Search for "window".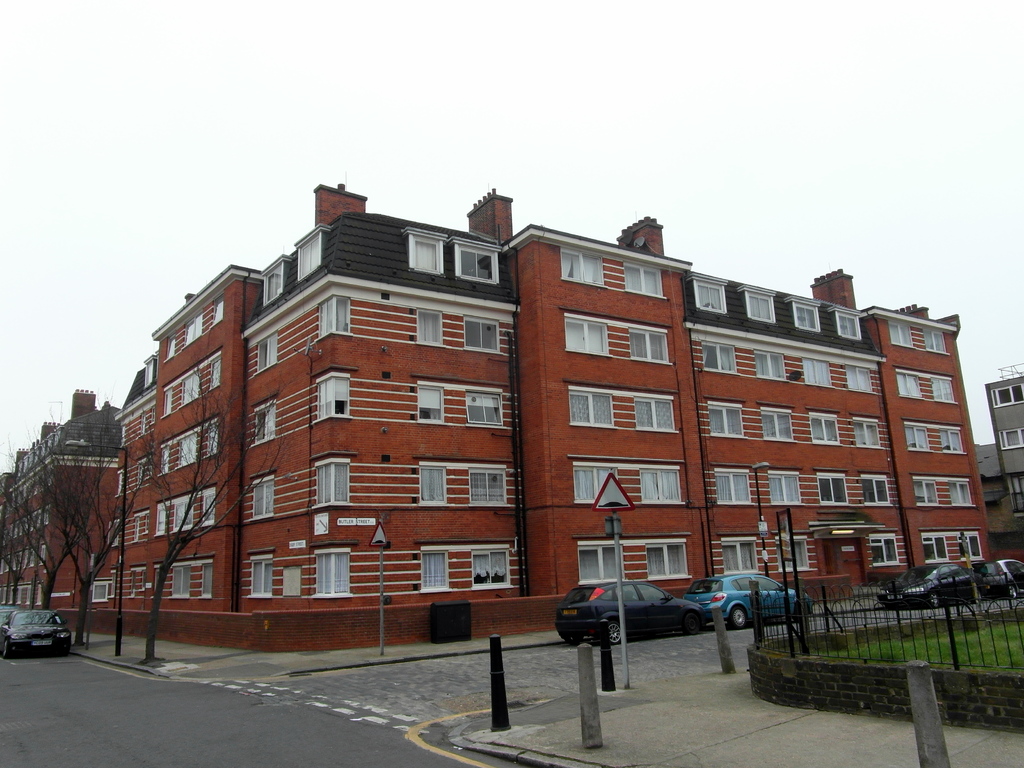
Found at bbox(831, 310, 861, 342).
